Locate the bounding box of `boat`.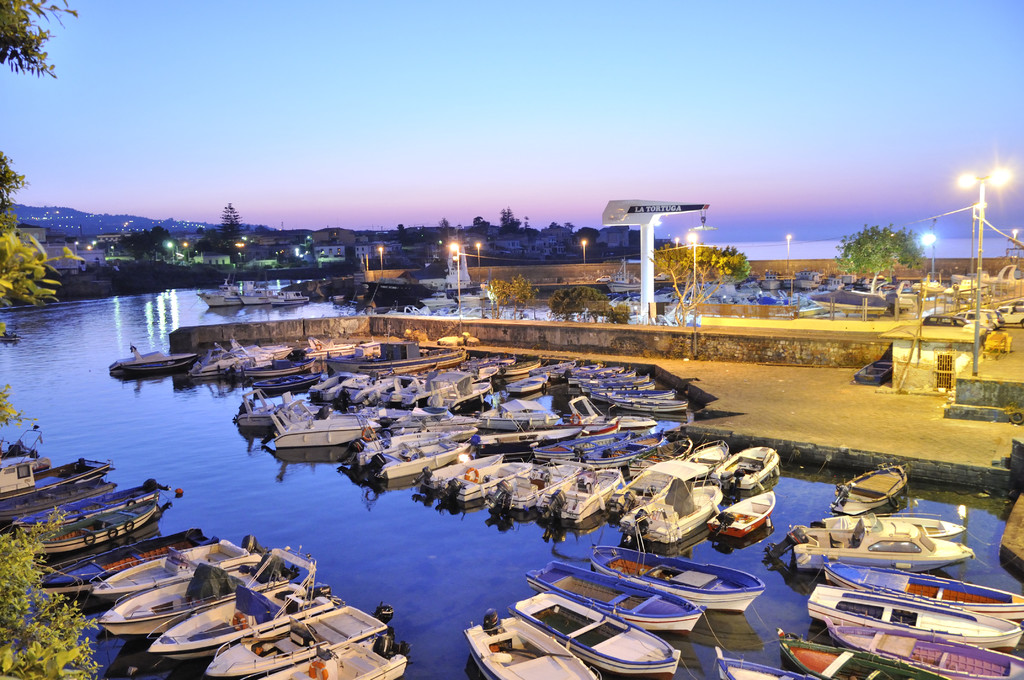
Bounding box: 270 396 374 449.
